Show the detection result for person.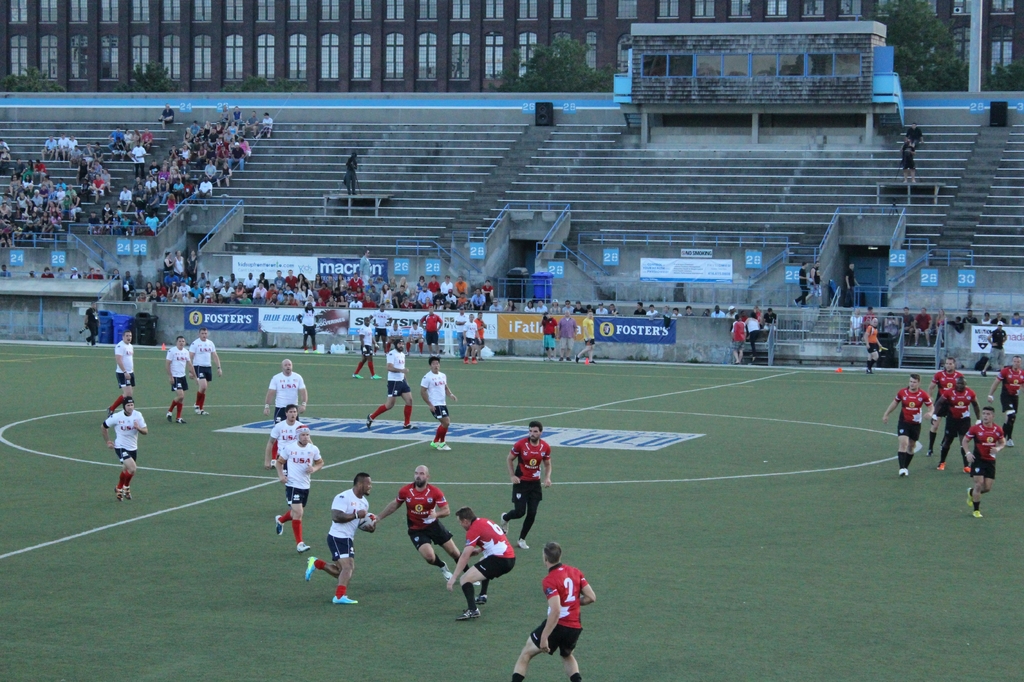
(575,312,595,366).
